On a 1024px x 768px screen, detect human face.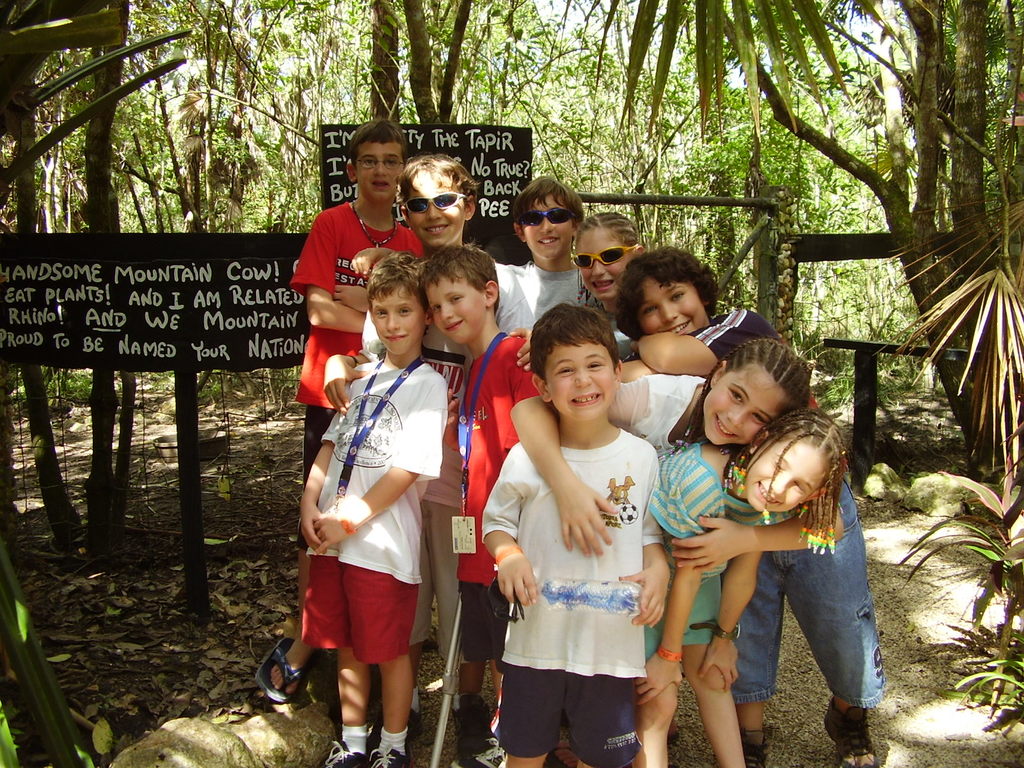
x1=545, y1=344, x2=614, y2=417.
